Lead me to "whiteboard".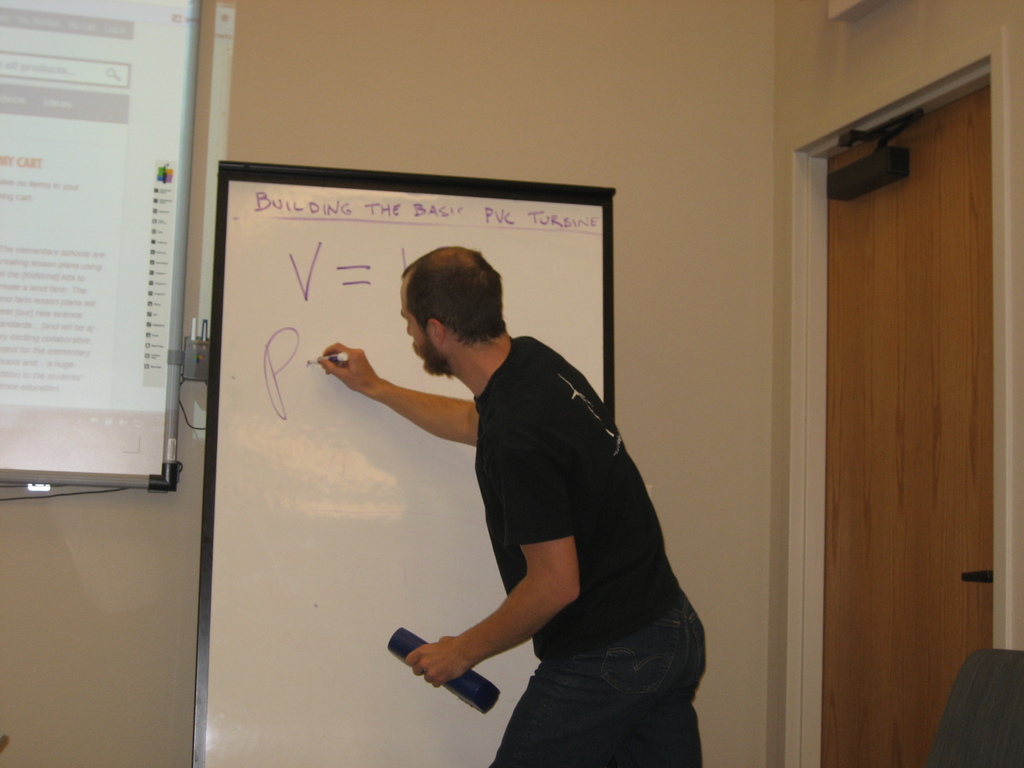
Lead to Rect(187, 155, 620, 767).
